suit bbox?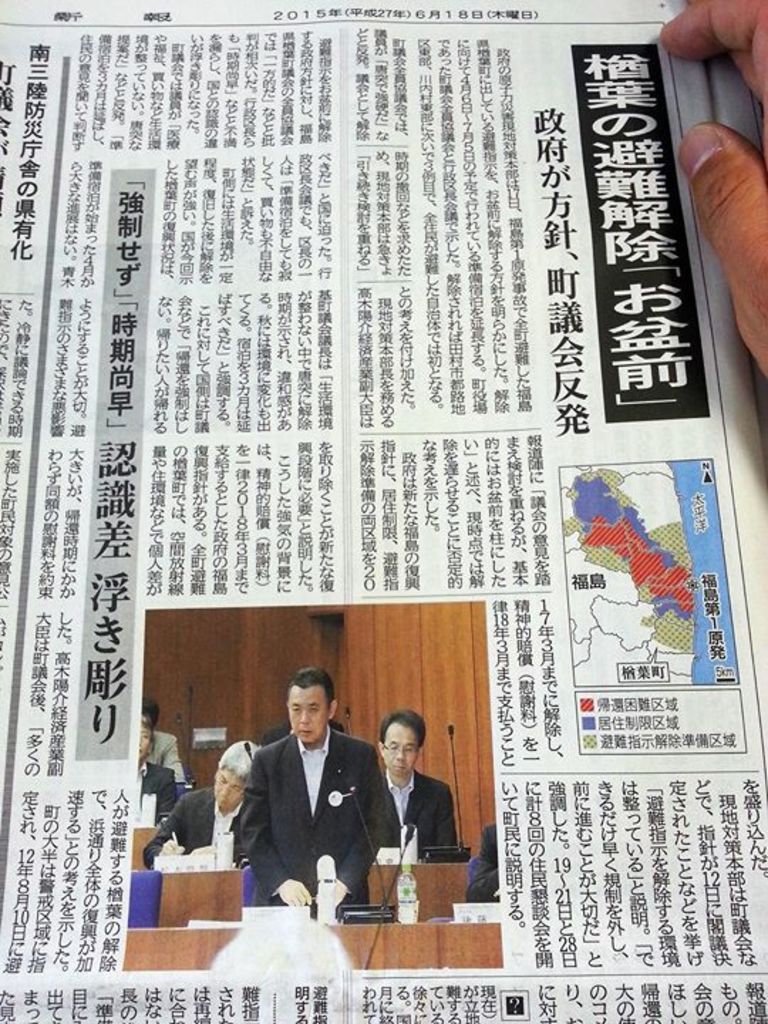
x1=145, y1=782, x2=243, y2=875
